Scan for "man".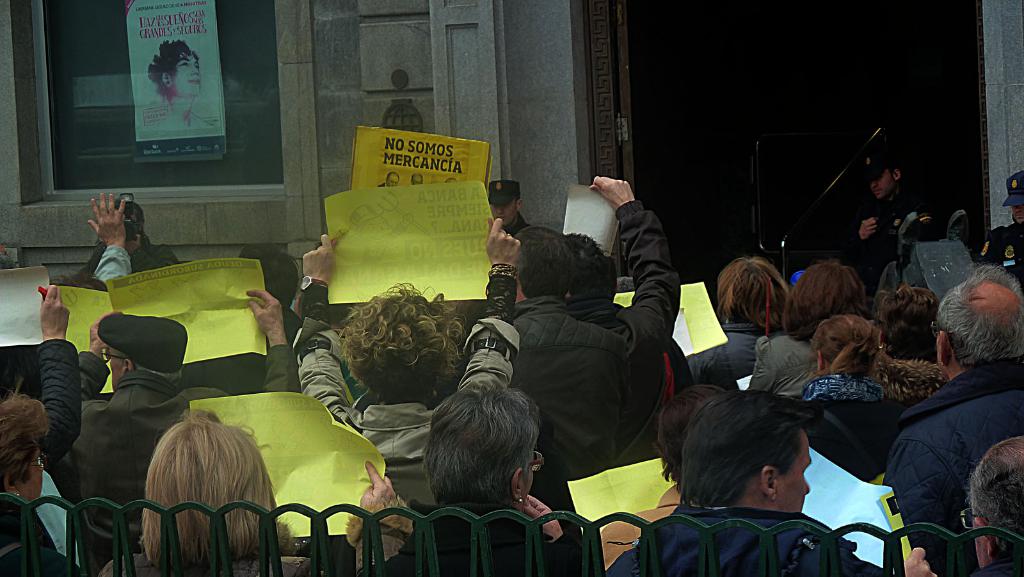
Scan result: bbox(982, 171, 1023, 280).
